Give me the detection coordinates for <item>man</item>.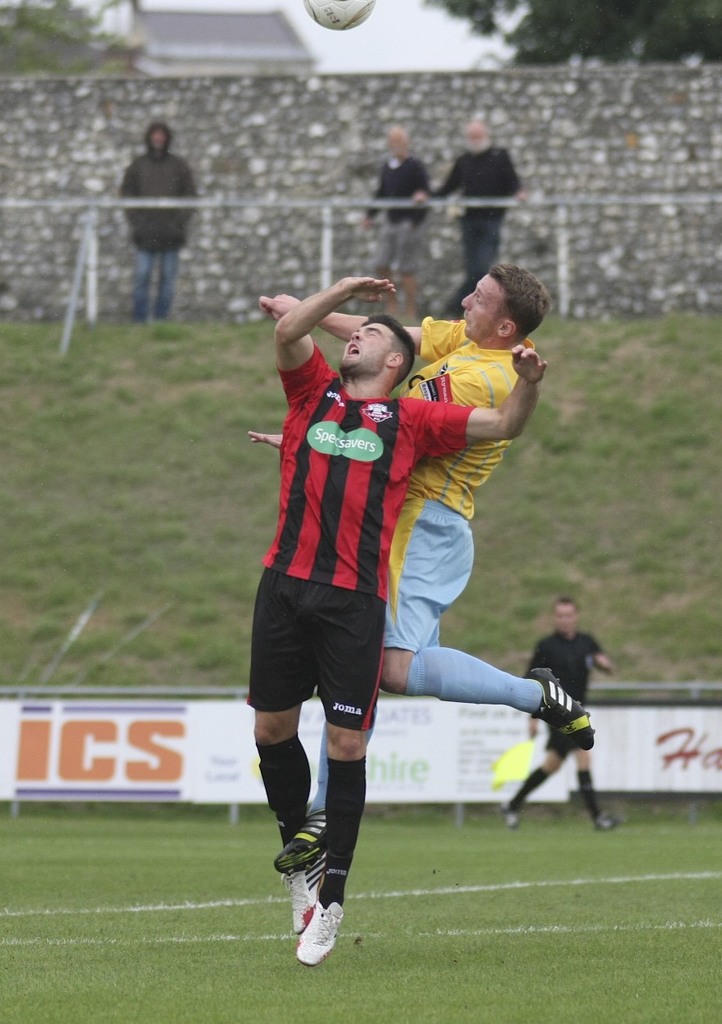
rect(355, 122, 424, 314).
